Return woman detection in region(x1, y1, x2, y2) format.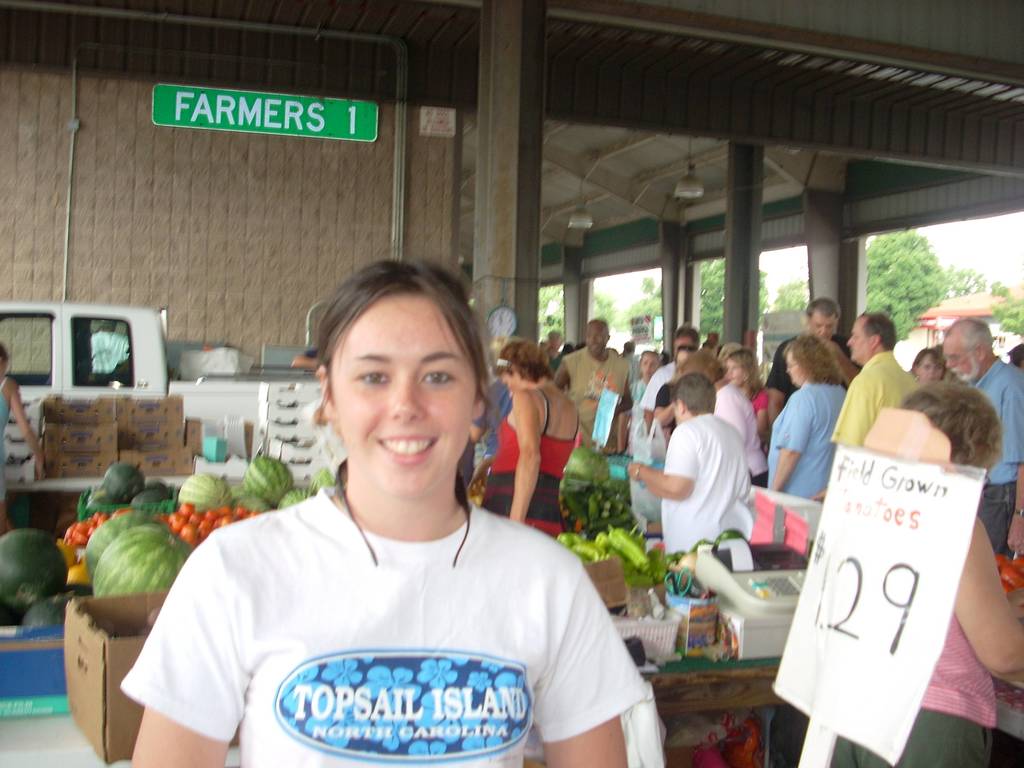
region(482, 340, 572, 543).
